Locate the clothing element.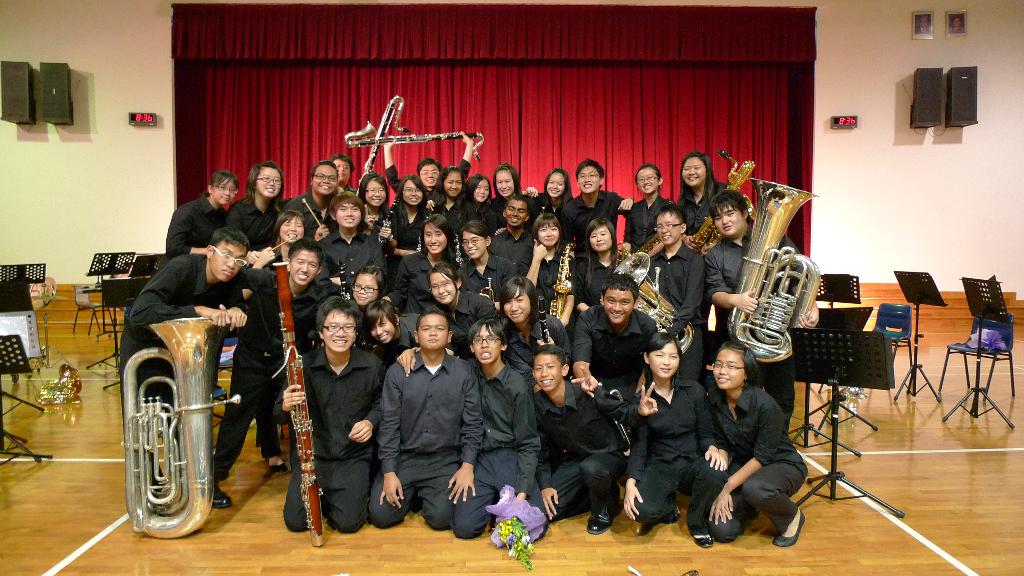
Element bbox: 498/314/569/389.
